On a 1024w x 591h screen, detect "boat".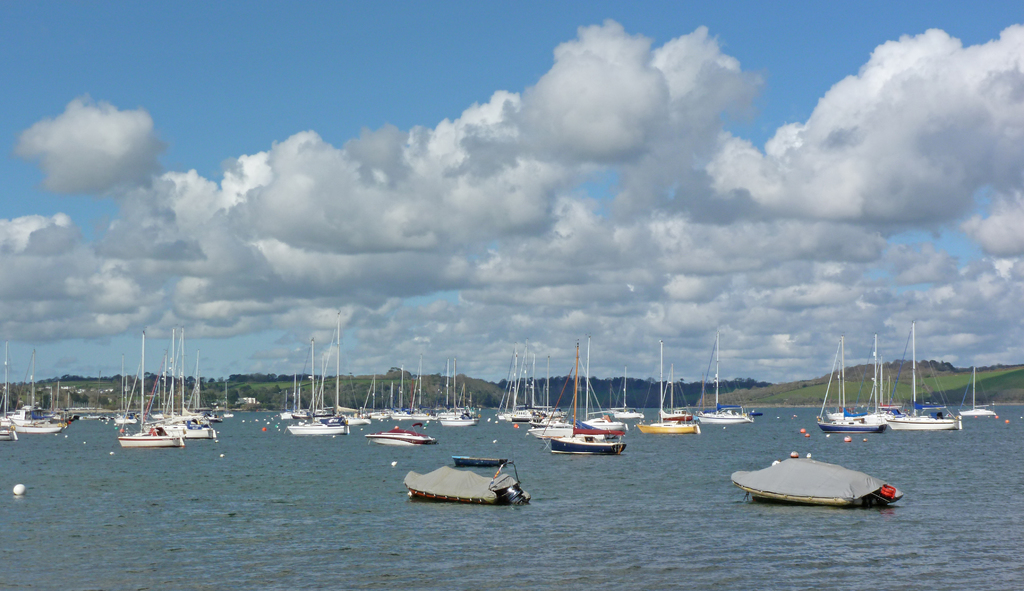
(369,409,385,421).
